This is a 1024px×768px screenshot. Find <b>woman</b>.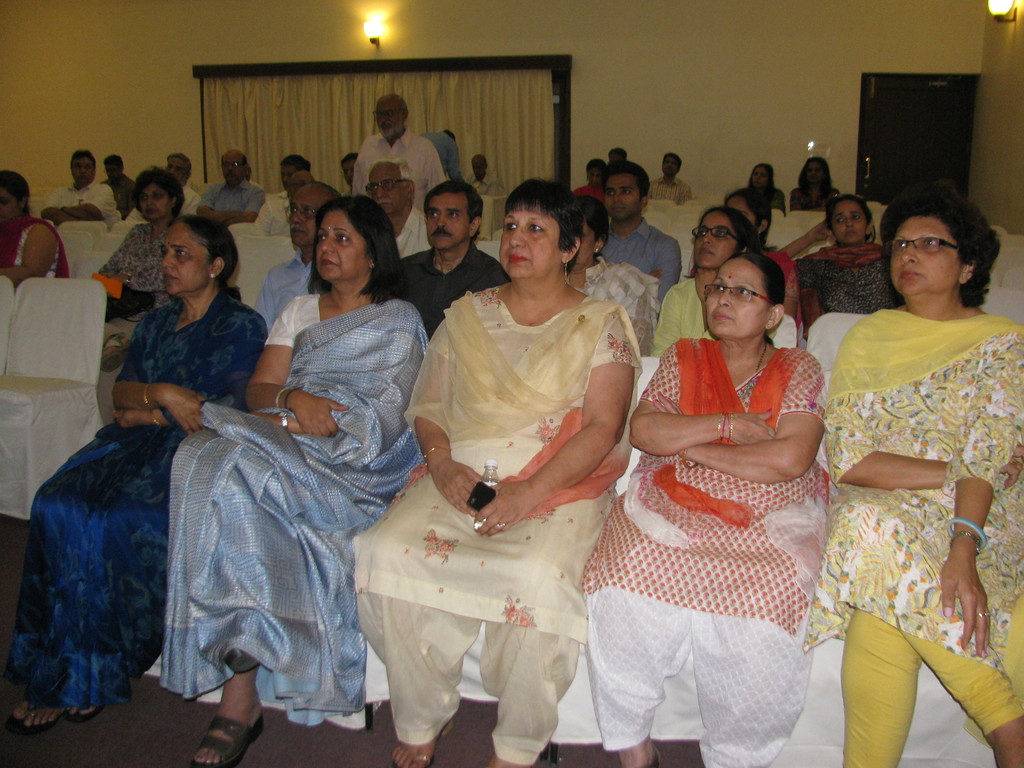
Bounding box: rect(746, 161, 794, 220).
